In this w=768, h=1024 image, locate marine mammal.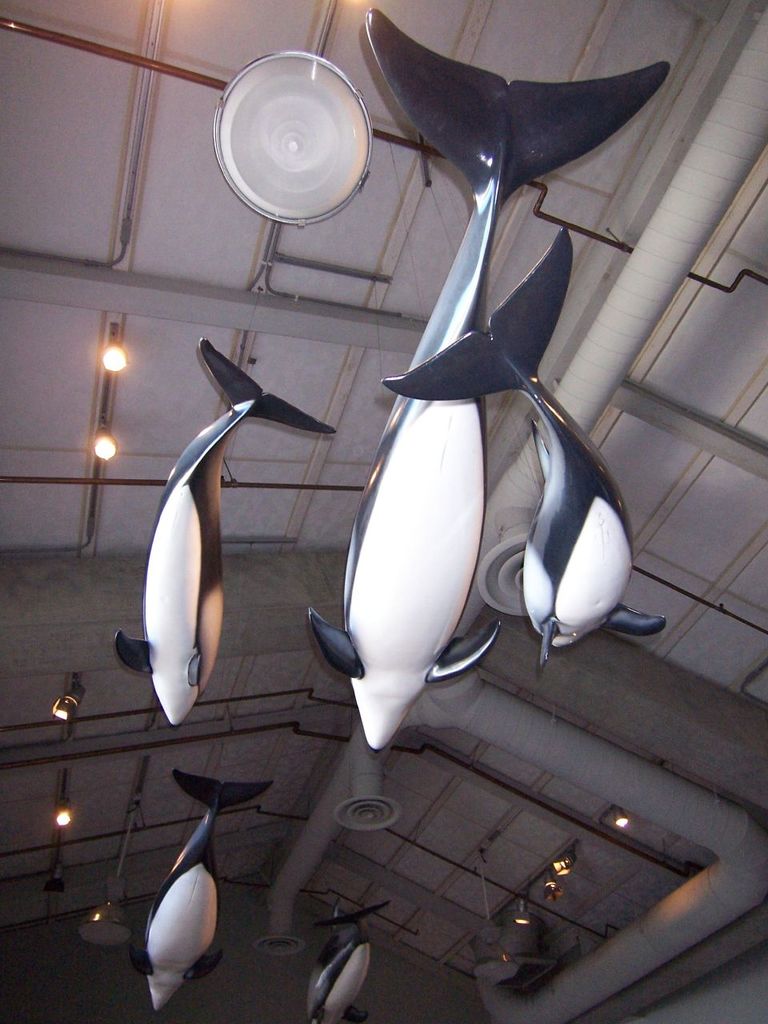
Bounding box: box=[301, 898, 386, 1023].
